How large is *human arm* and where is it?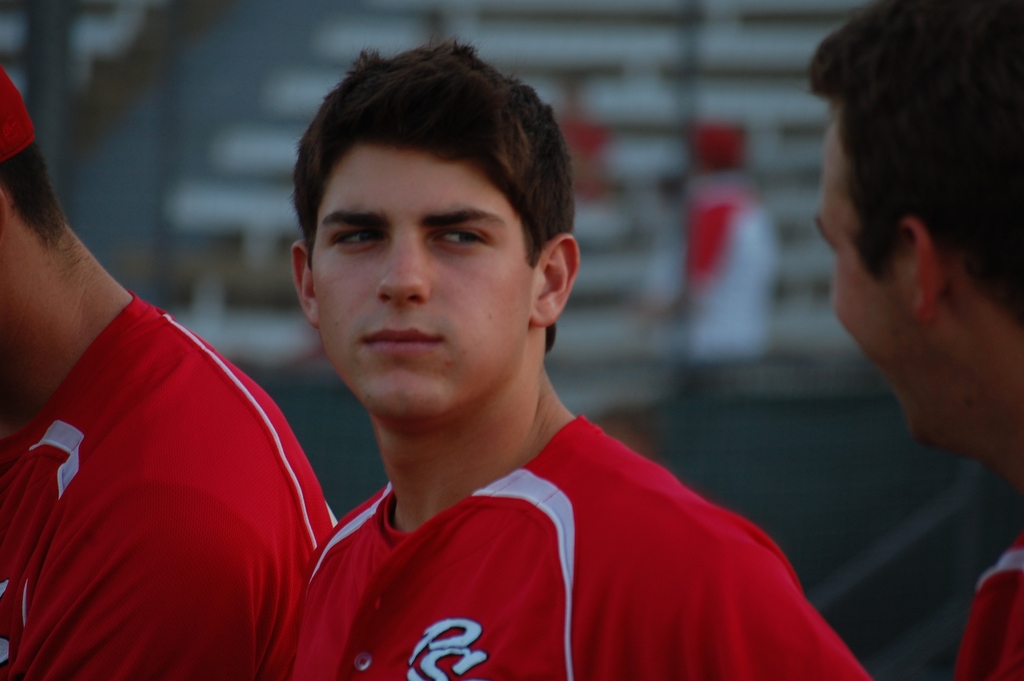
Bounding box: [left=623, top=495, right=895, bottom=680].
